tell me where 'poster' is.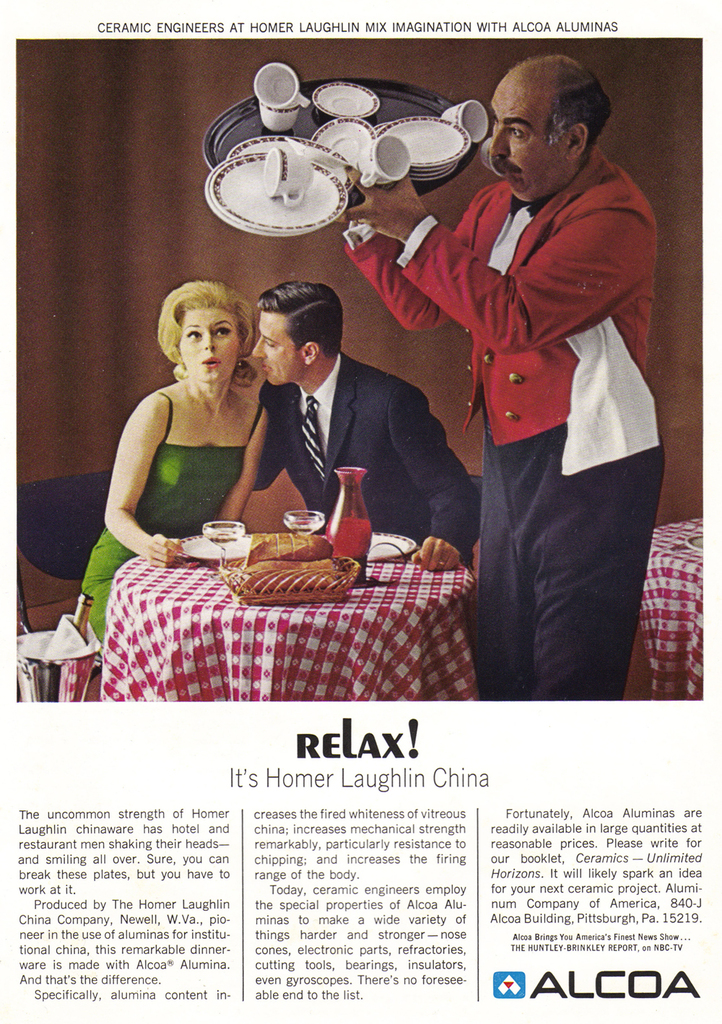
'poster' is at 1:1:718:1020.
